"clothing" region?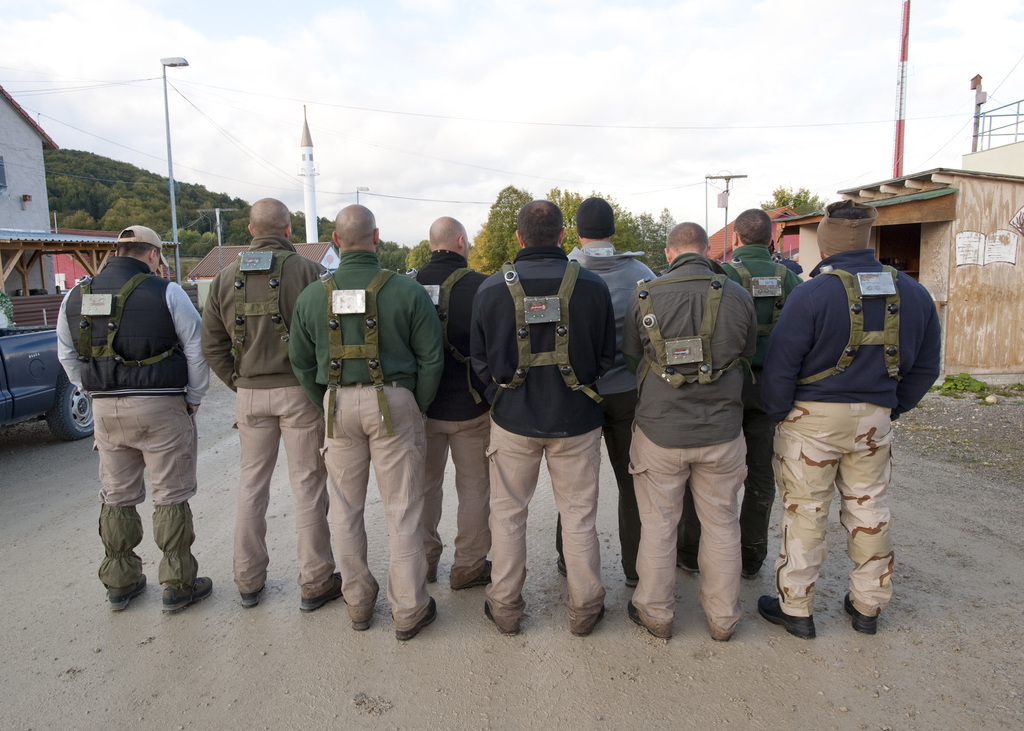
bbox(287, 246, 444, 632)
